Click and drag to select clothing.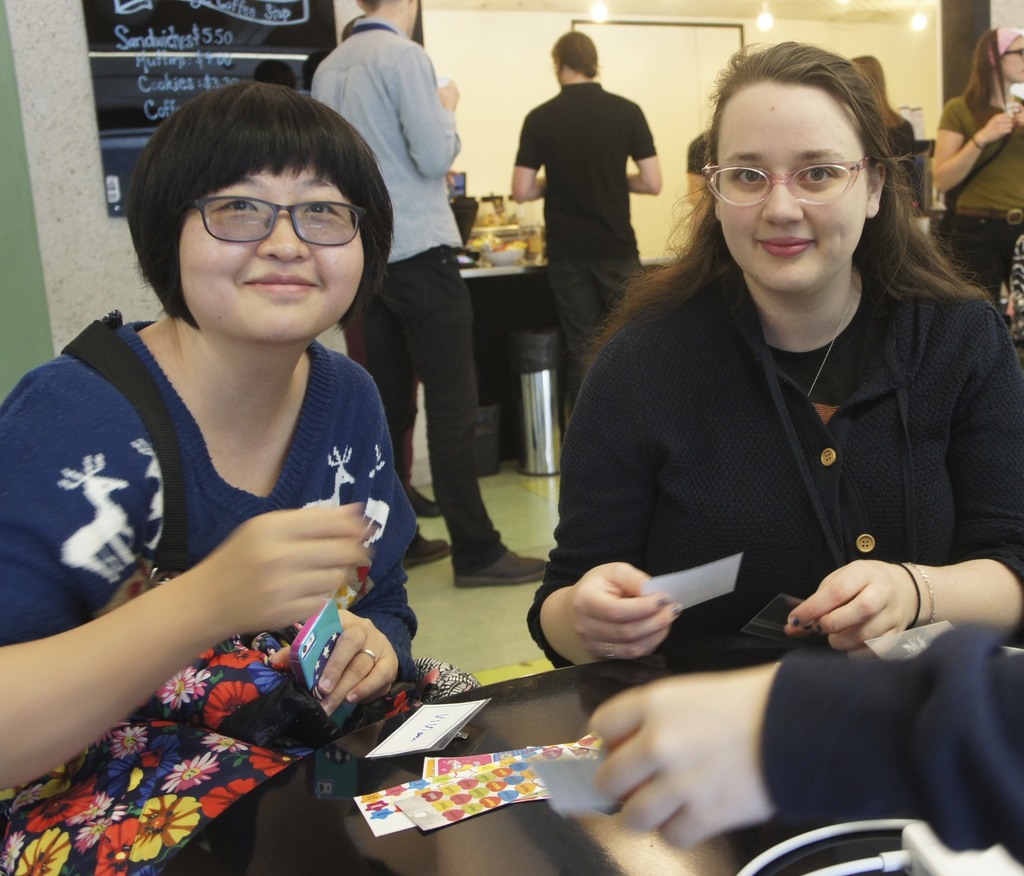
Selection: box(300, 19, 506, 590).
